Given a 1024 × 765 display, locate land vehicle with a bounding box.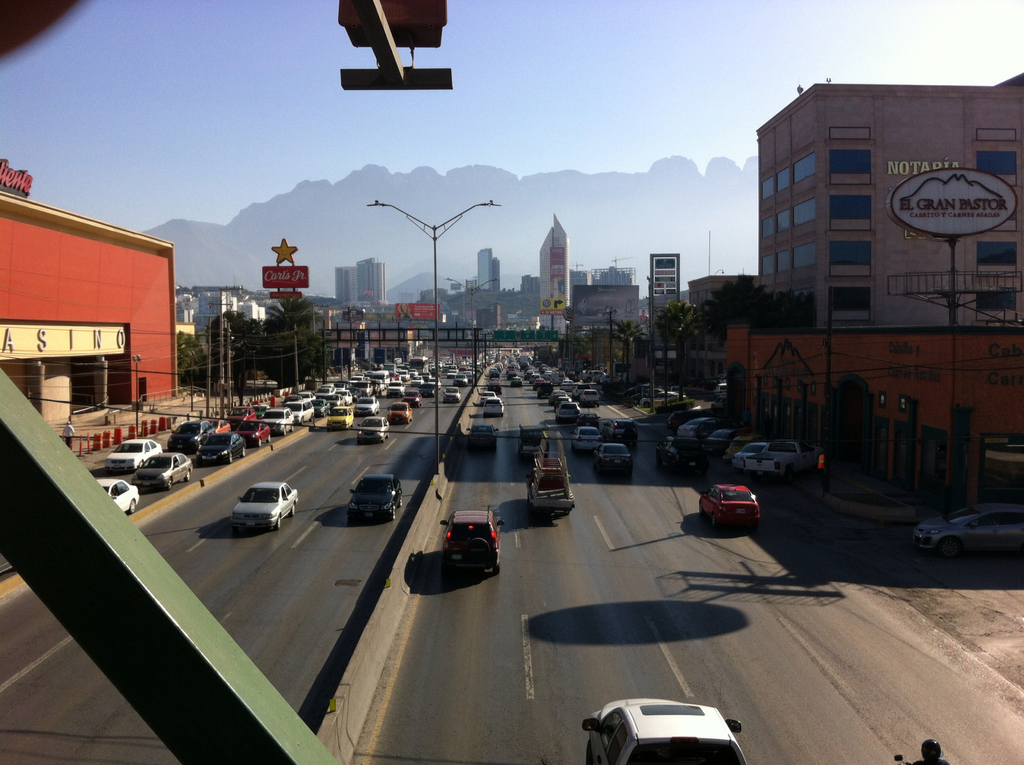
Located: pyautogui.locateOnScreen(696, 483, 772, 548).
